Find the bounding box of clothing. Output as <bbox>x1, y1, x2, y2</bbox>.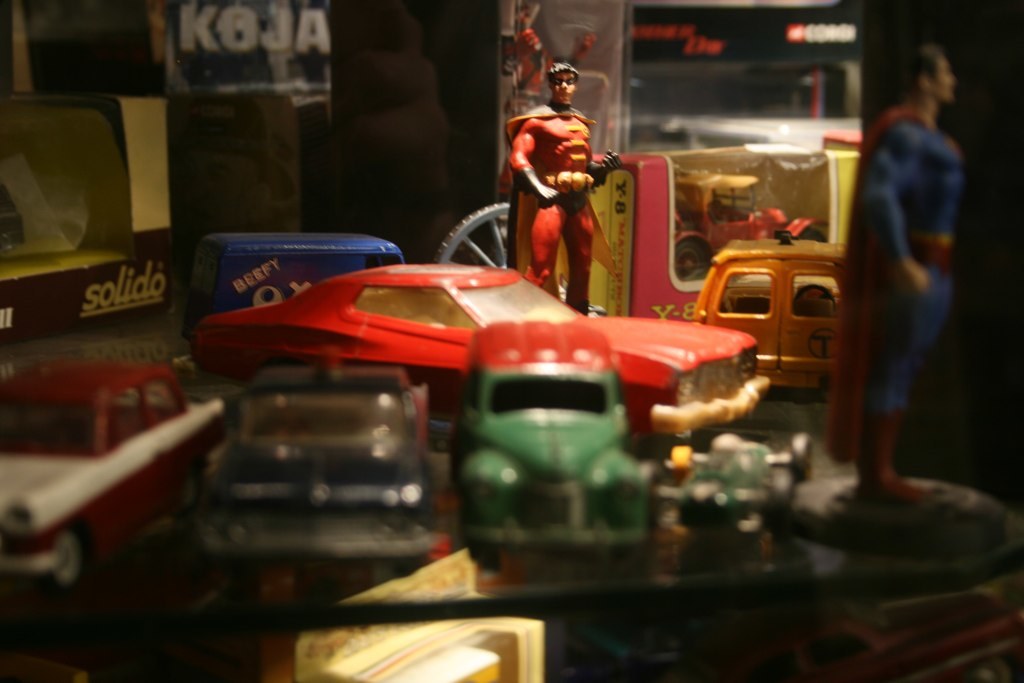
<bbox>503, 101, 618, 306</bbox>.
